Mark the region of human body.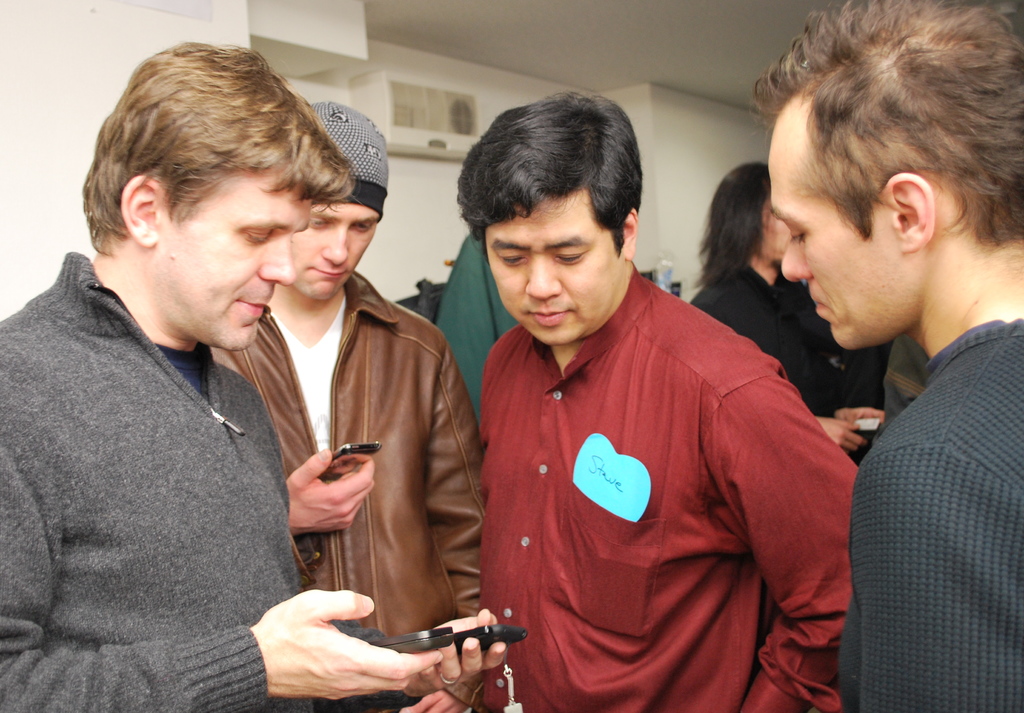
Region: box=[689, 156, 899, 423].
